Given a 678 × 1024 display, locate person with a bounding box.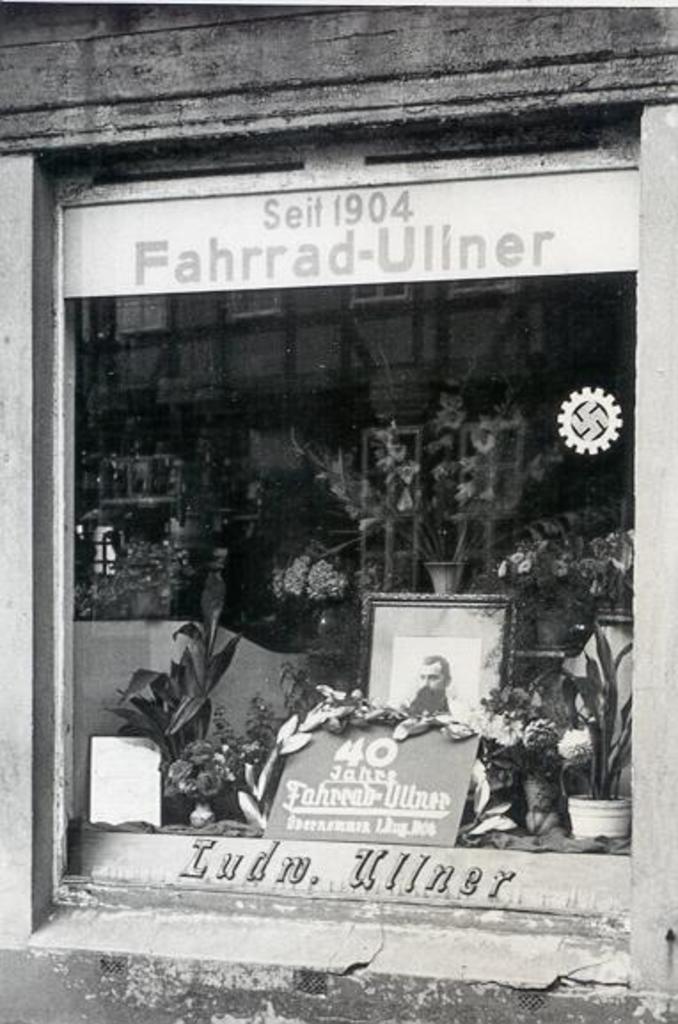
Located: x1=408, y1=653, x2=458, y2=724.
